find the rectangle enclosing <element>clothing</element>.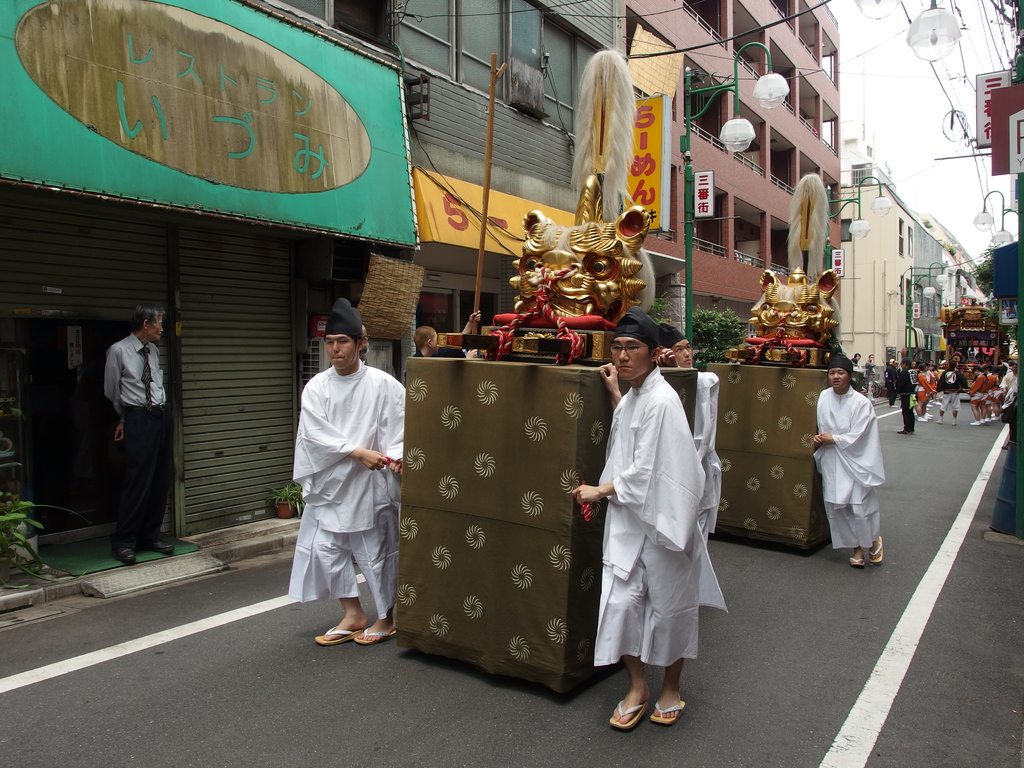
(left=863, top=360, right=876, bottom=397).
